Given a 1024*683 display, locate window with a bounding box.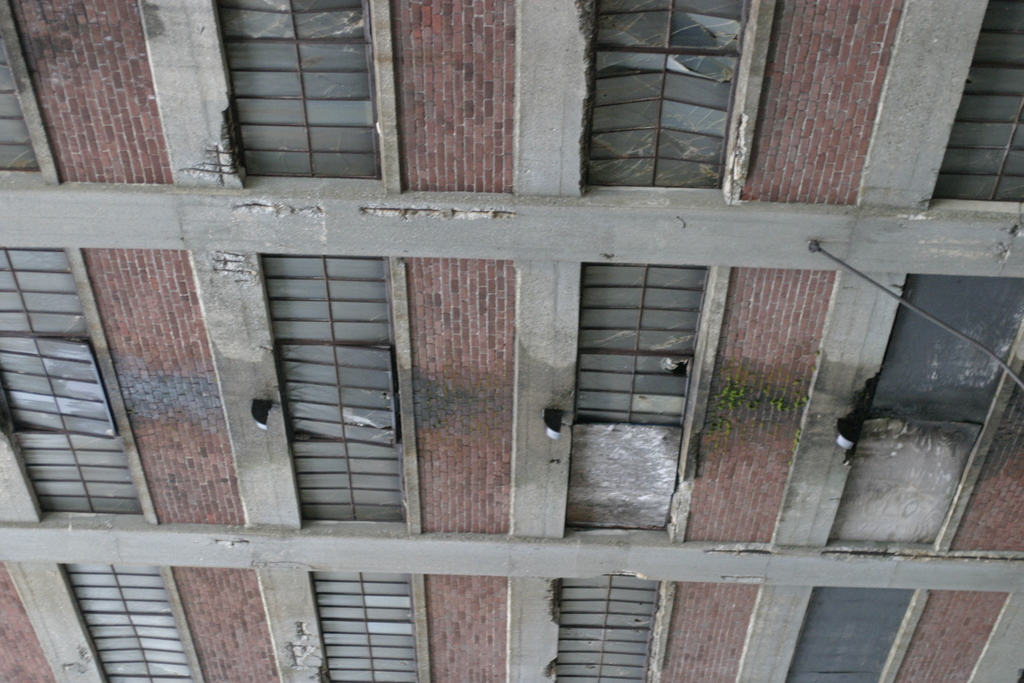
Located: [914, 0, 1023, 225].
